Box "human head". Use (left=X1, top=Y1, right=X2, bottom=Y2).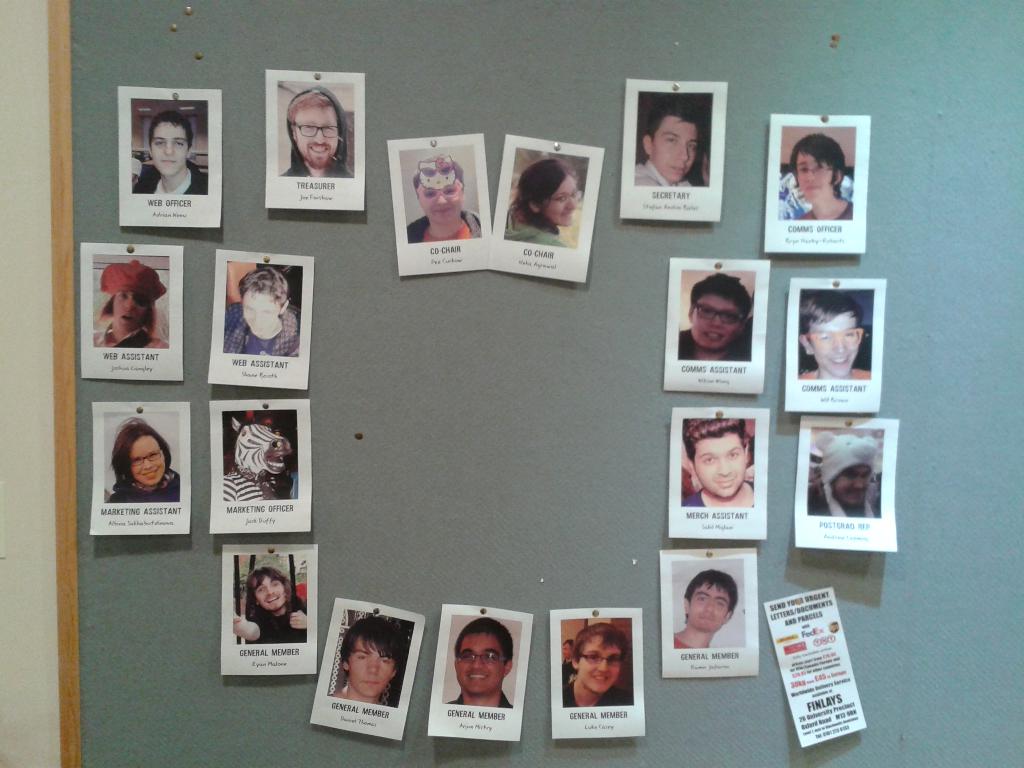
(left=788, top=134, right=846, bottom=204).
